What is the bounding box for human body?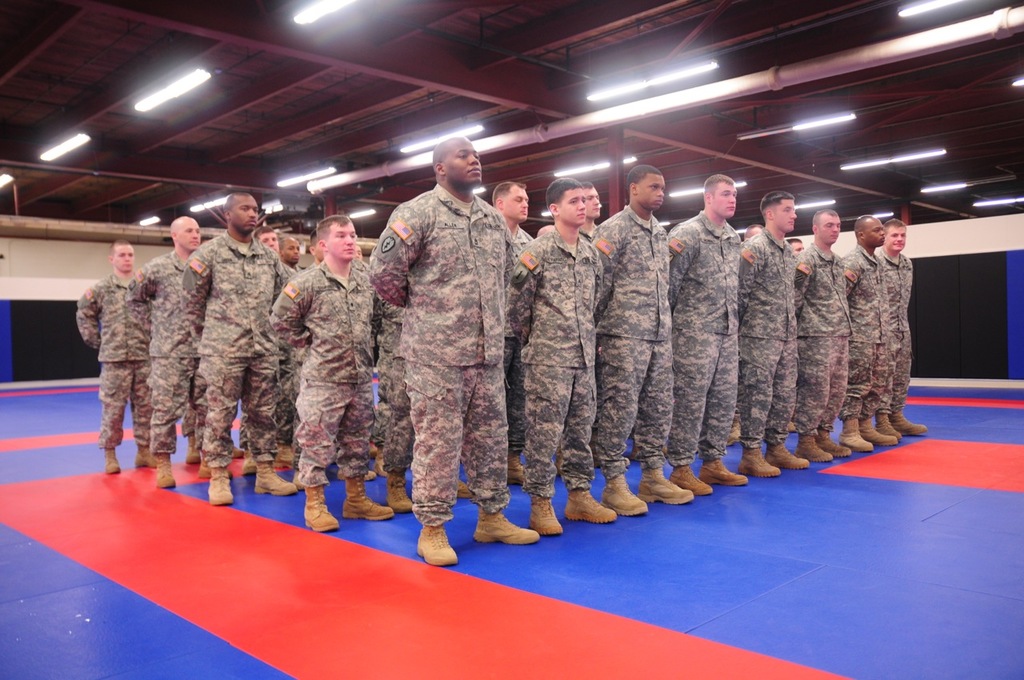
<bbox>742, 189, 805, 477</bbox>.
